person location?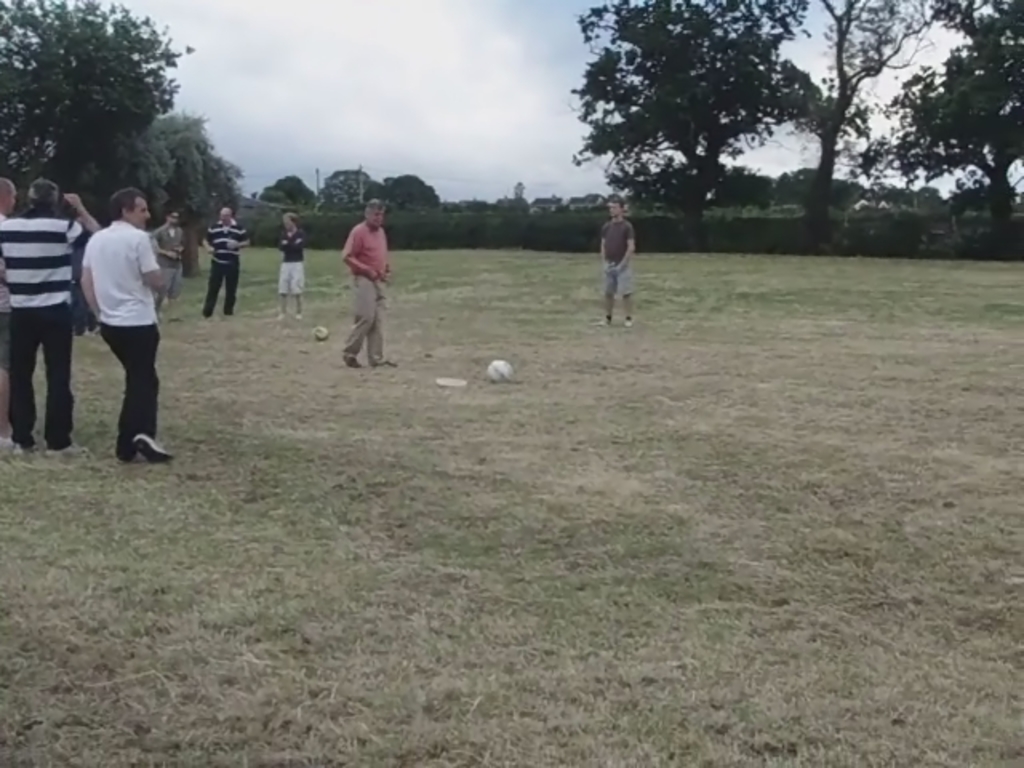
bbox=[342, 192, 389, 368]
